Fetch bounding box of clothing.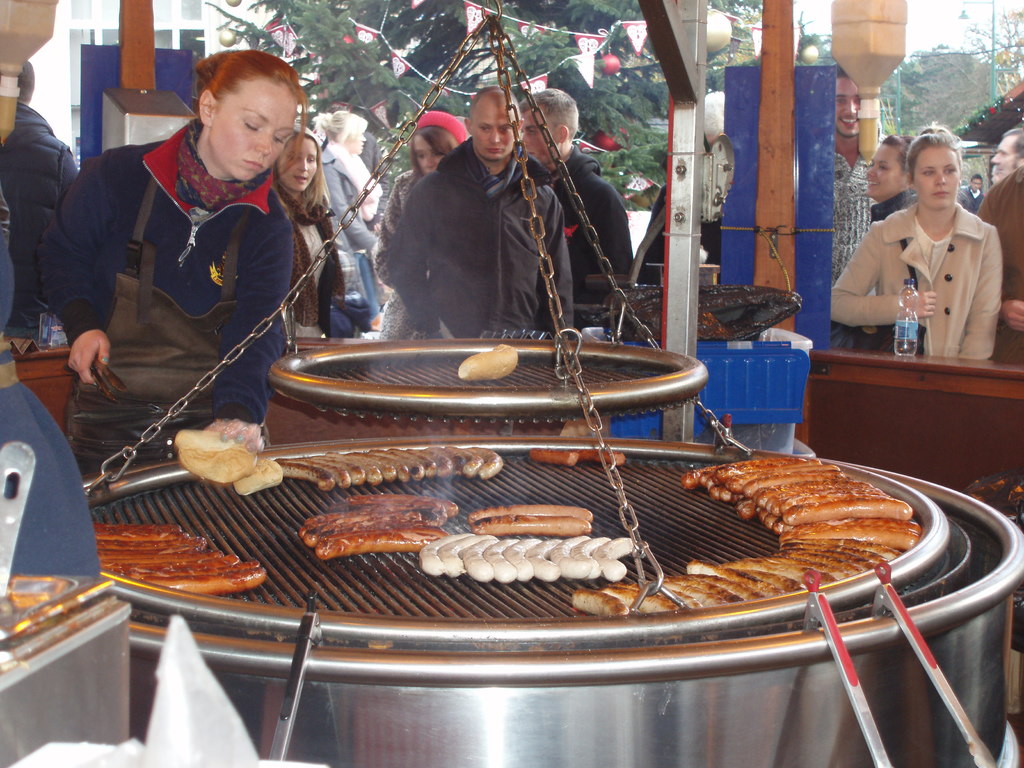
Bbox: l=0, t=104, r=79, b=322.
